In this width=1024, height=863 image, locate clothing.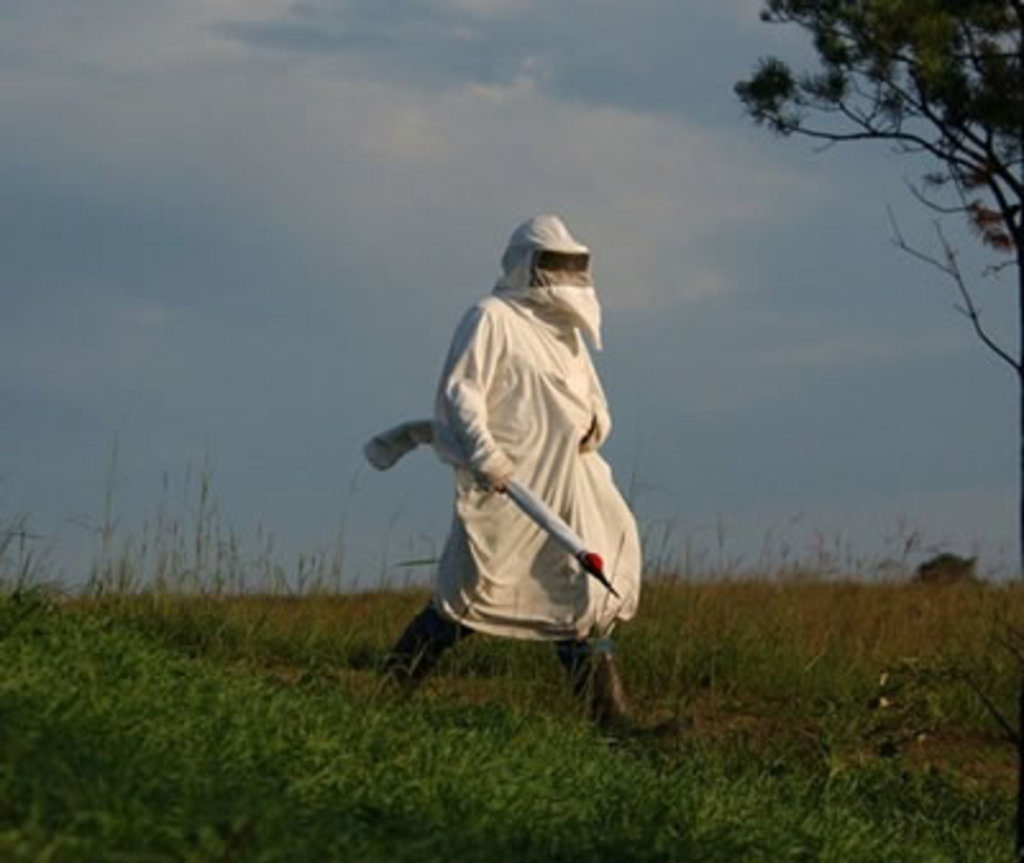
Bounding box: (374, 248, 640, 673).
